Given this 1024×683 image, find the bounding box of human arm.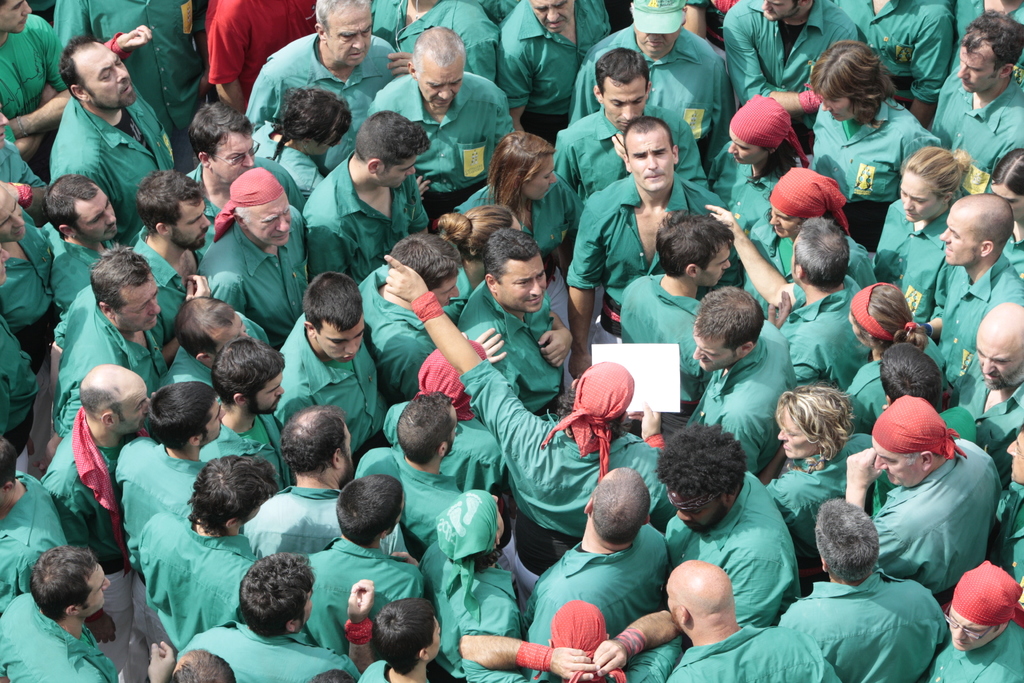
detection(402, 167, 431, 242).
